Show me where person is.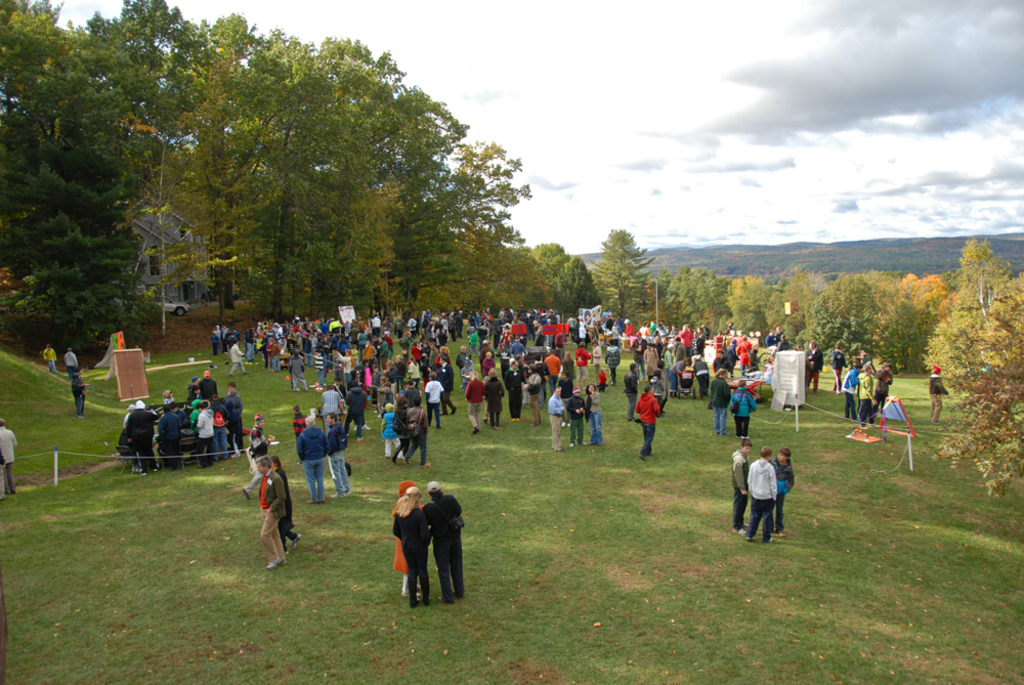
person is at [0, 417, 23, 496].
